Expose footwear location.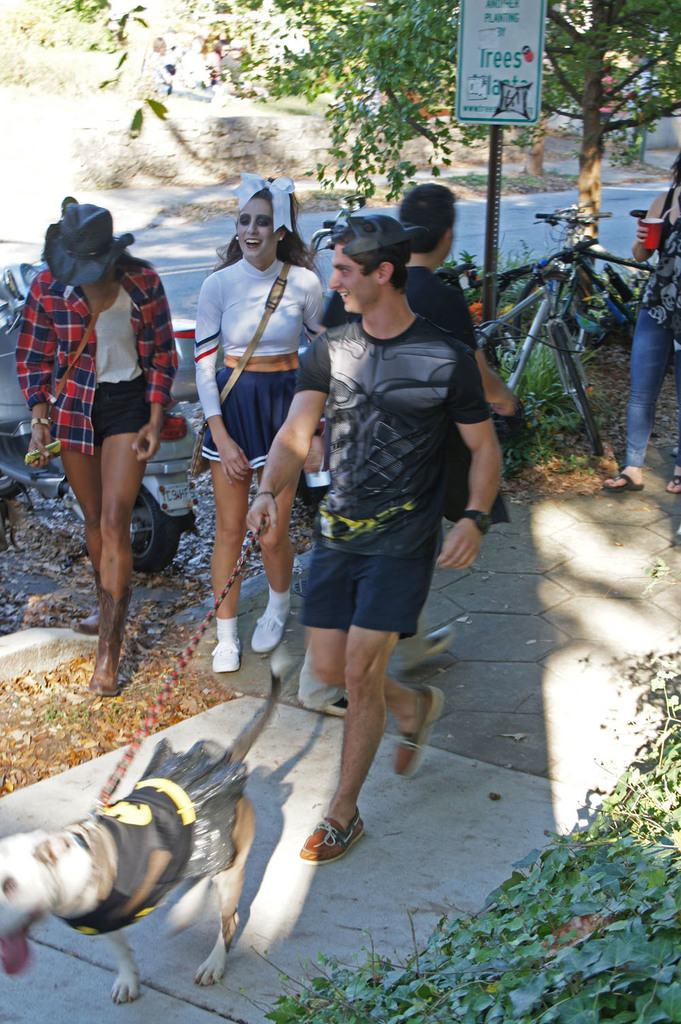
Exposed at {"x1": 298, "y1": 804, "x2": 363, "y2": 867}.
